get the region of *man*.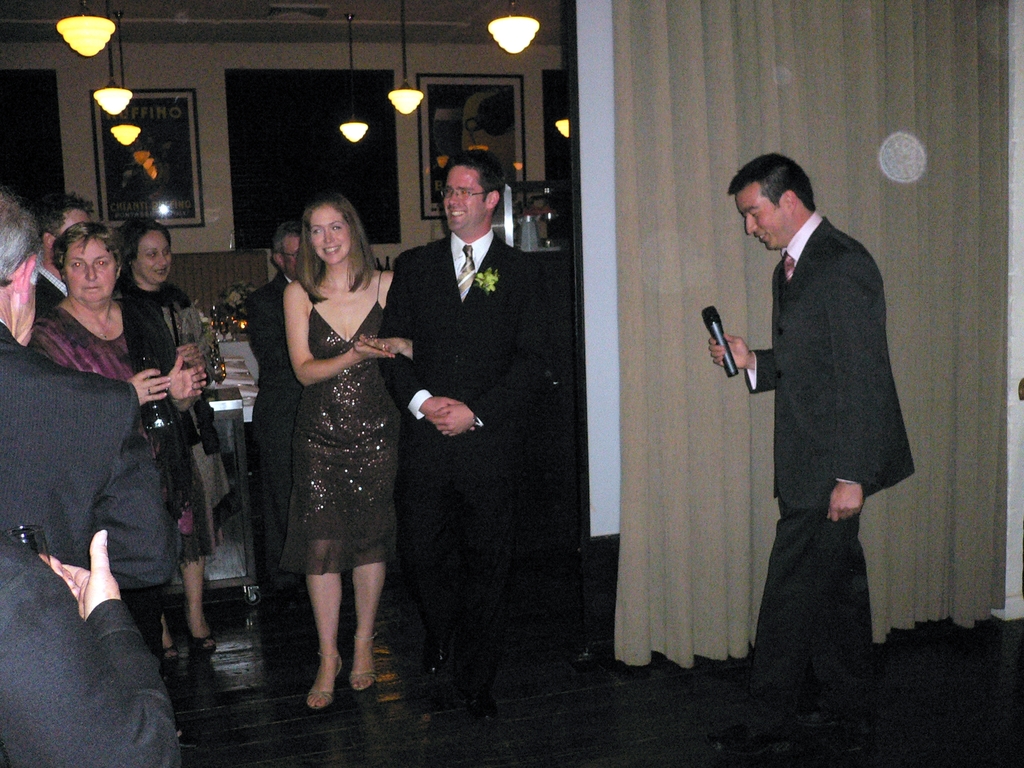
<box>375,150,560,725</box>.
